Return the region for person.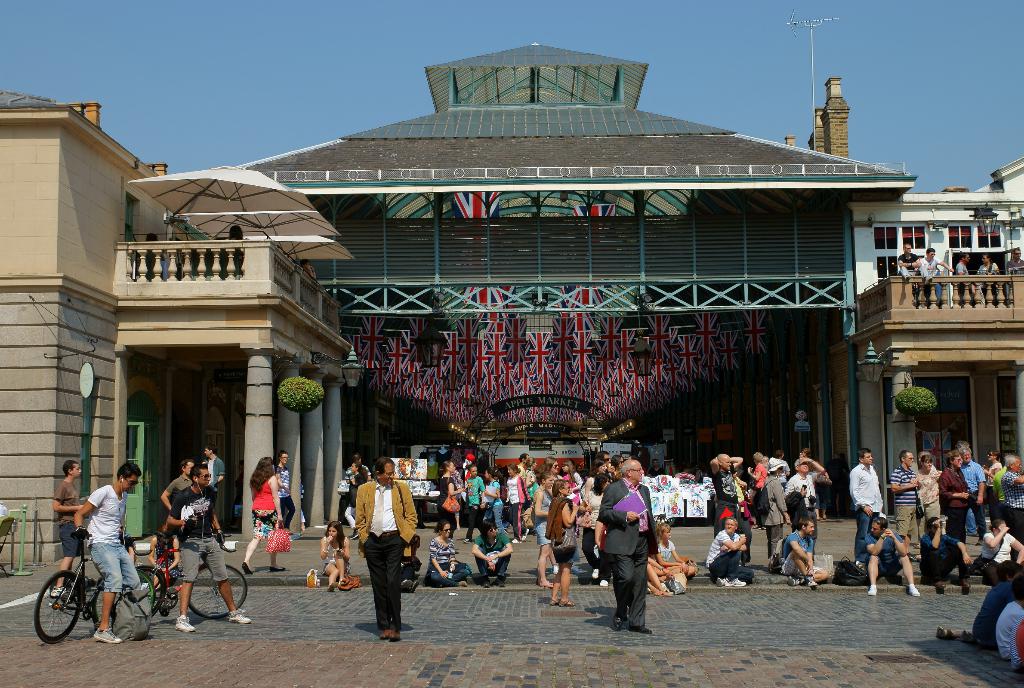
BBox(524, 466, 565, 582).
